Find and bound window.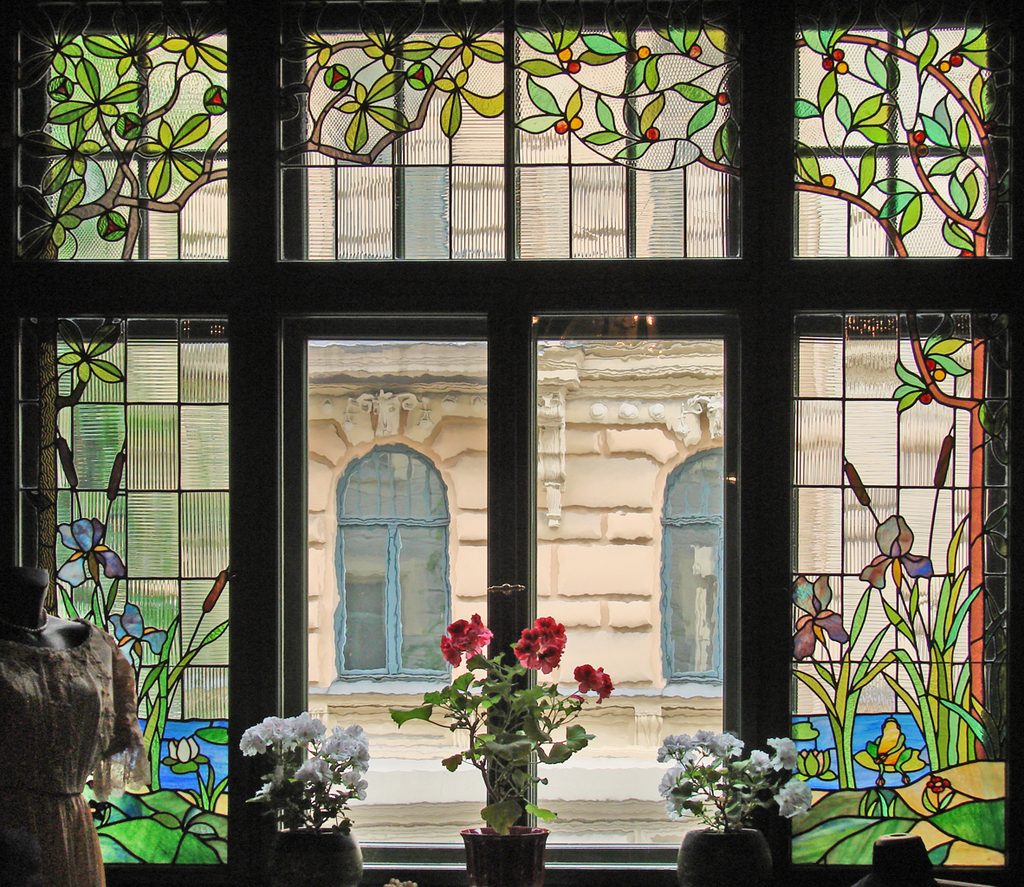
Bound: locate(659, 443, 728, 678).
